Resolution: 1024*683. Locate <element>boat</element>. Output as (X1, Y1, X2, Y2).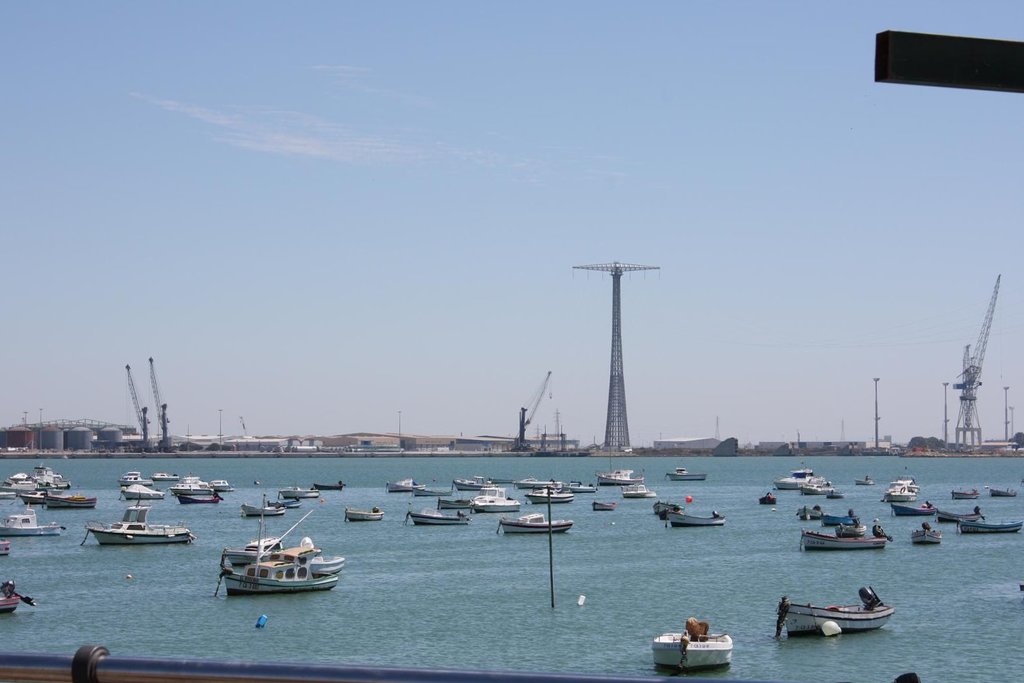
(593, 499, 619, 512).
